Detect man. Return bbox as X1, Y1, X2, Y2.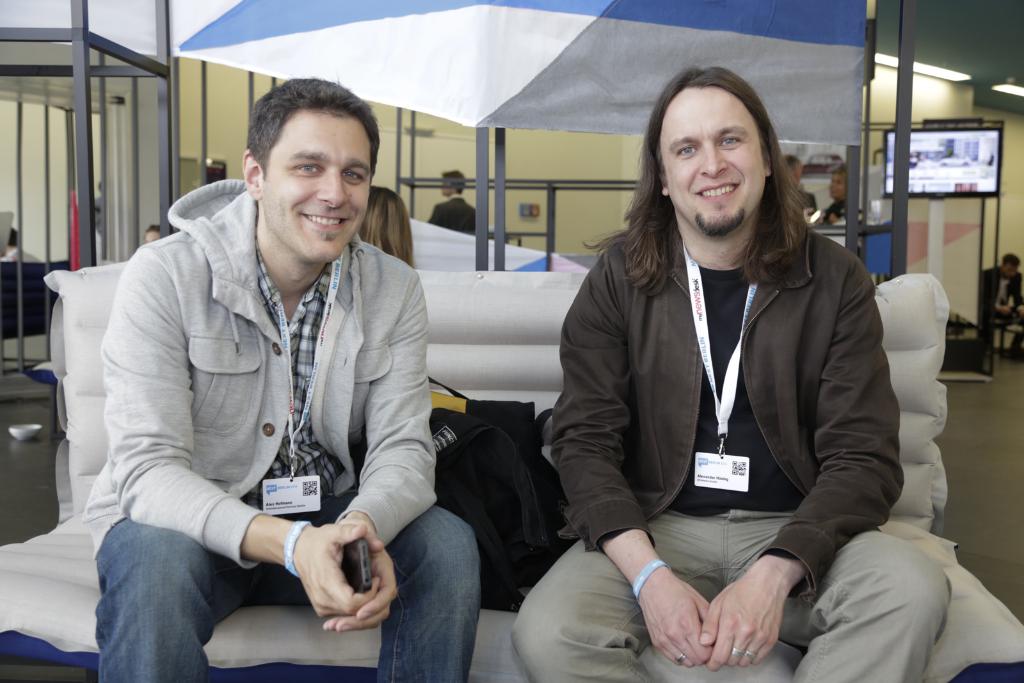
781, 156, 816, 220.
